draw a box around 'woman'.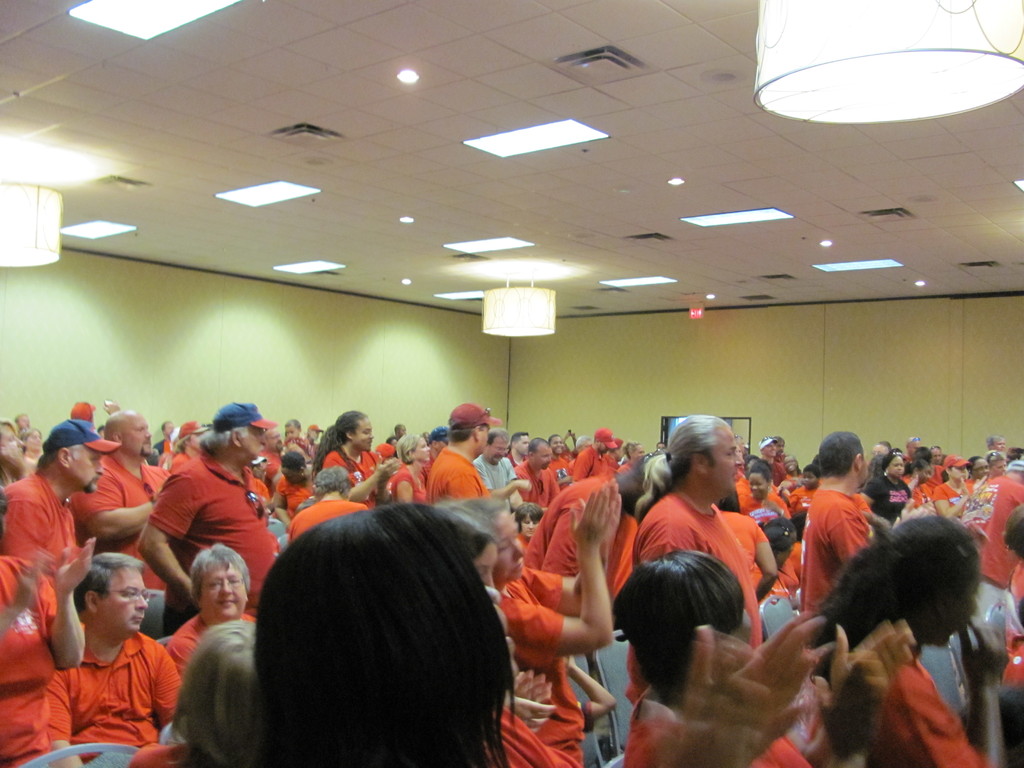
box(17, 421, 45, 460).
